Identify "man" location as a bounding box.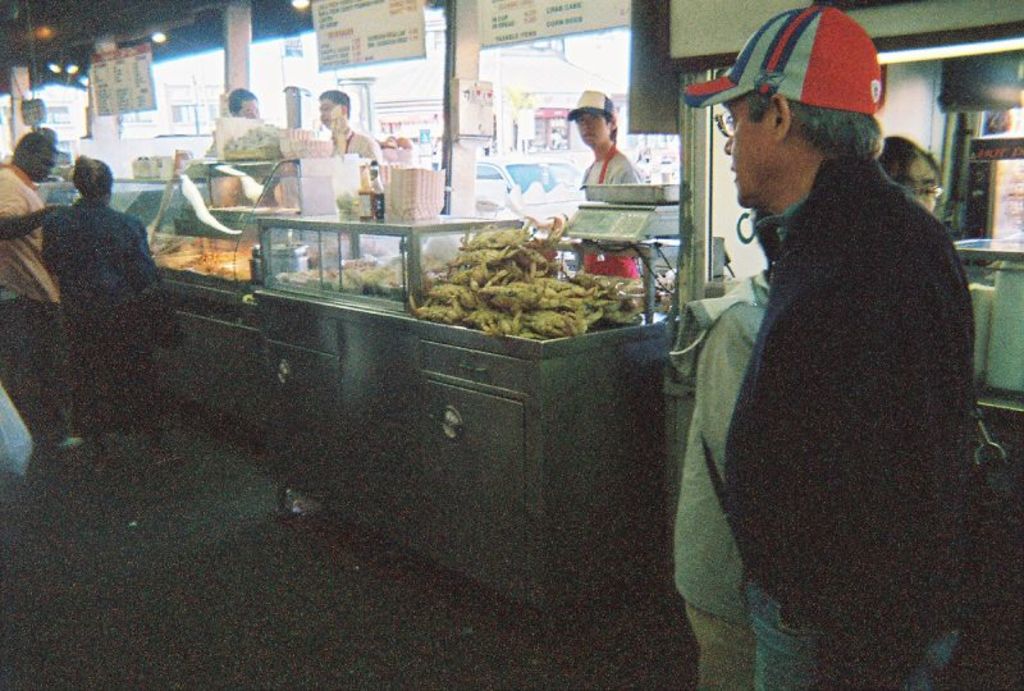
Rect(214, 83, 285, 161).
